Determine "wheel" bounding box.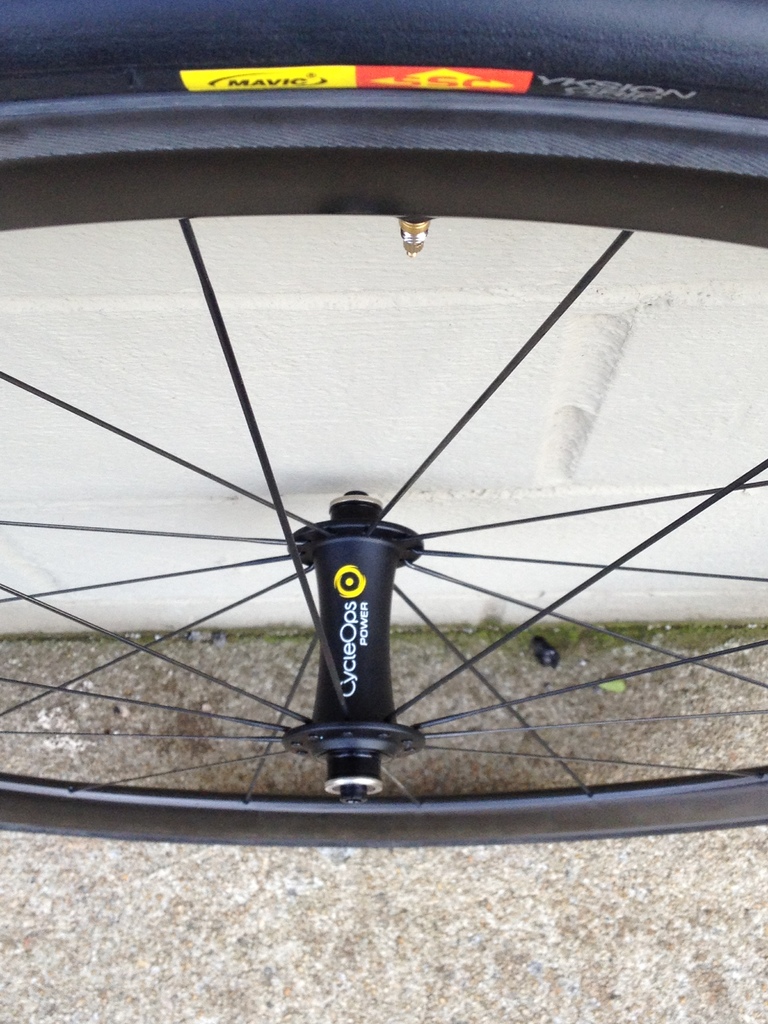
Determined: BBox(0, 5, 767, 854).
